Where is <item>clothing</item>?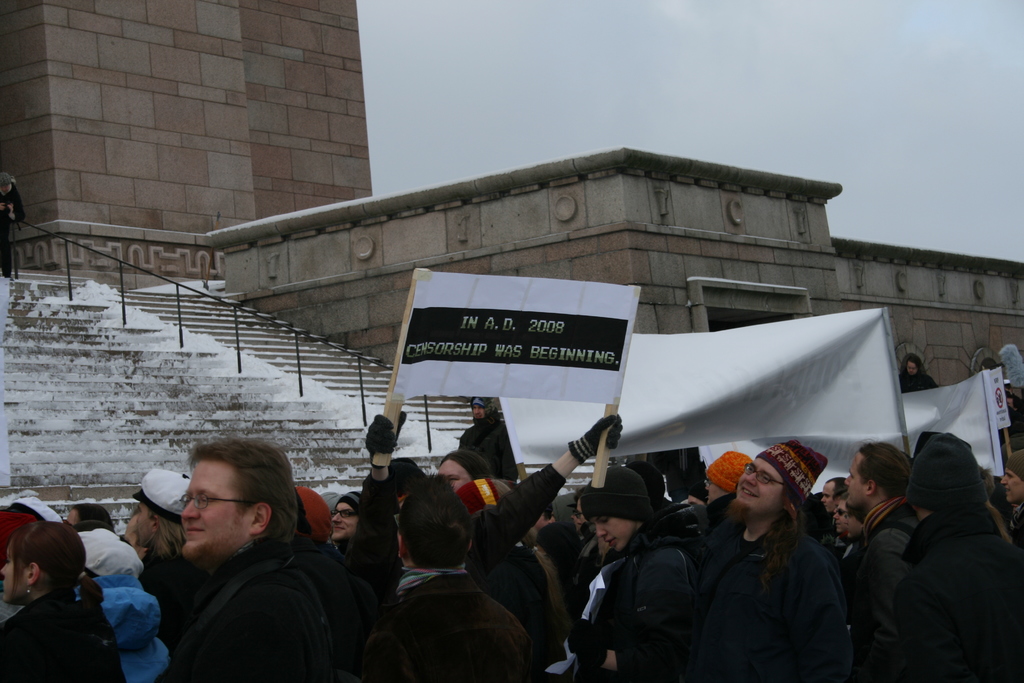
[x1=646, y1=512, x2=842, y2=682].
